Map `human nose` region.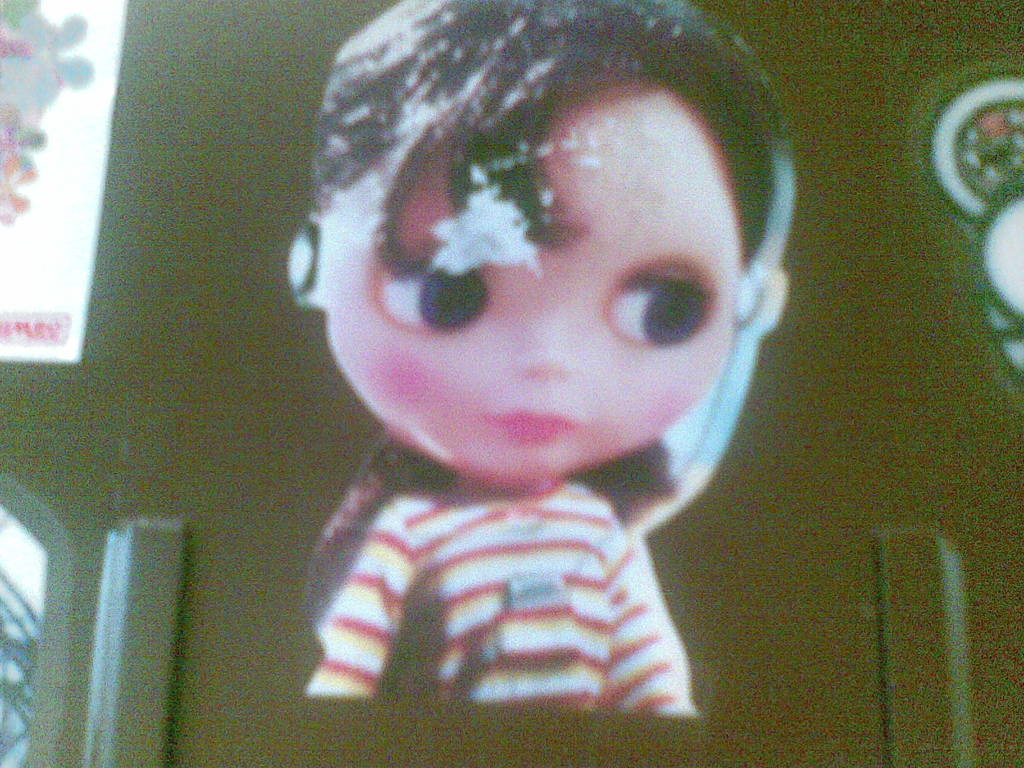
Mapped to 514 298 564 382.
